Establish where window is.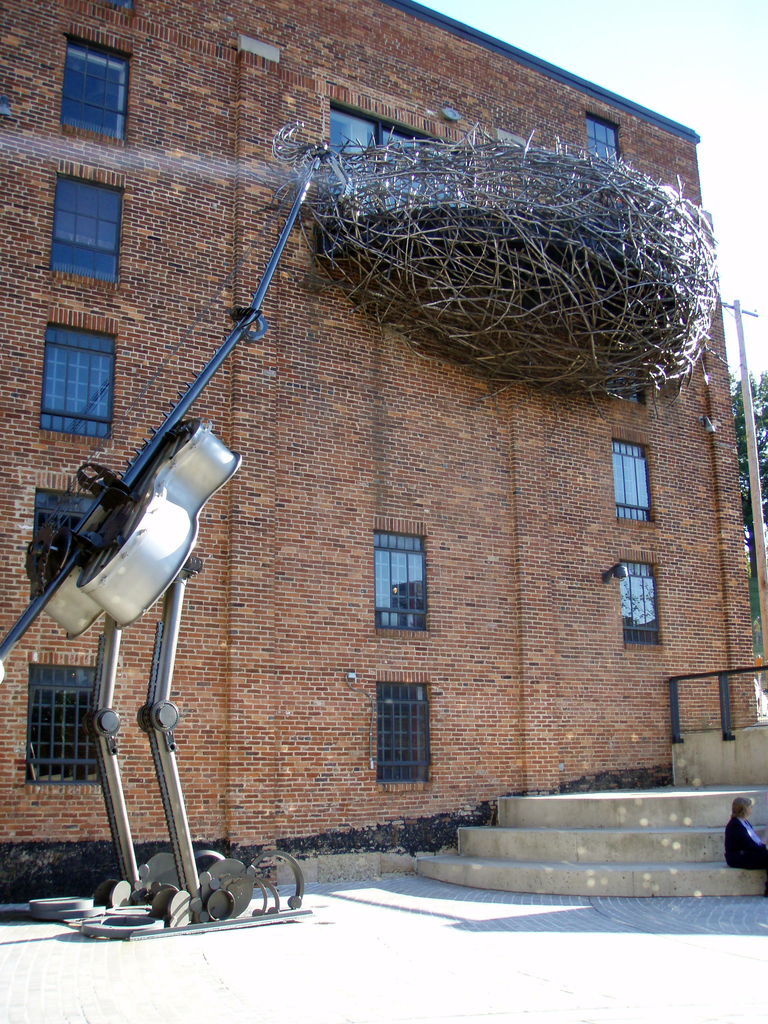
Established at (375, 682, 431, 785).
